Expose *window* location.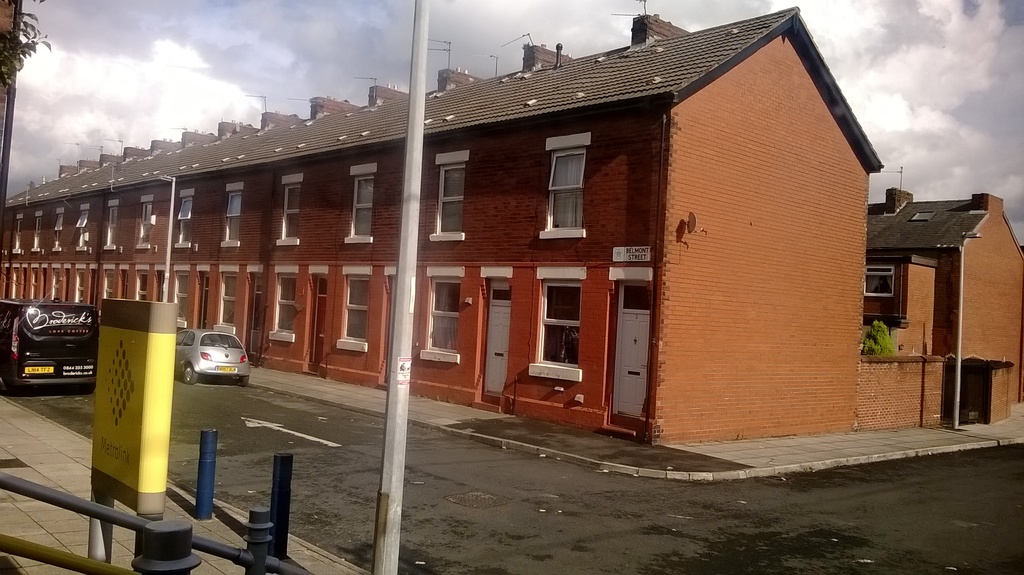
Exposed at left=532, top=264, right=582, bottom=379.
